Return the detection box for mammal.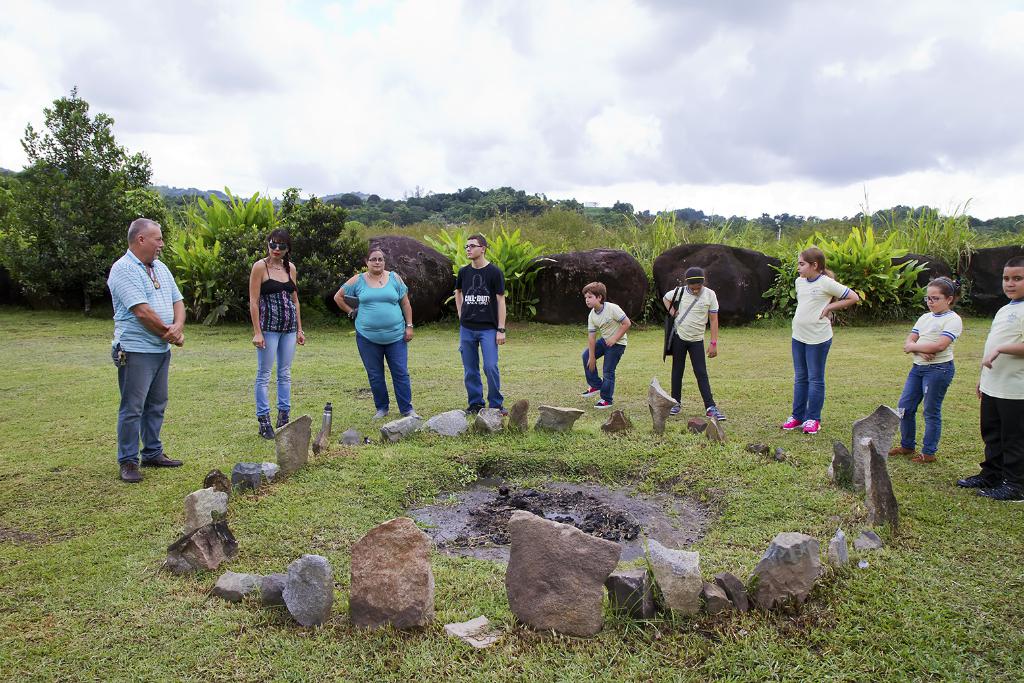
bbox=(106, 215, 184, 485).
